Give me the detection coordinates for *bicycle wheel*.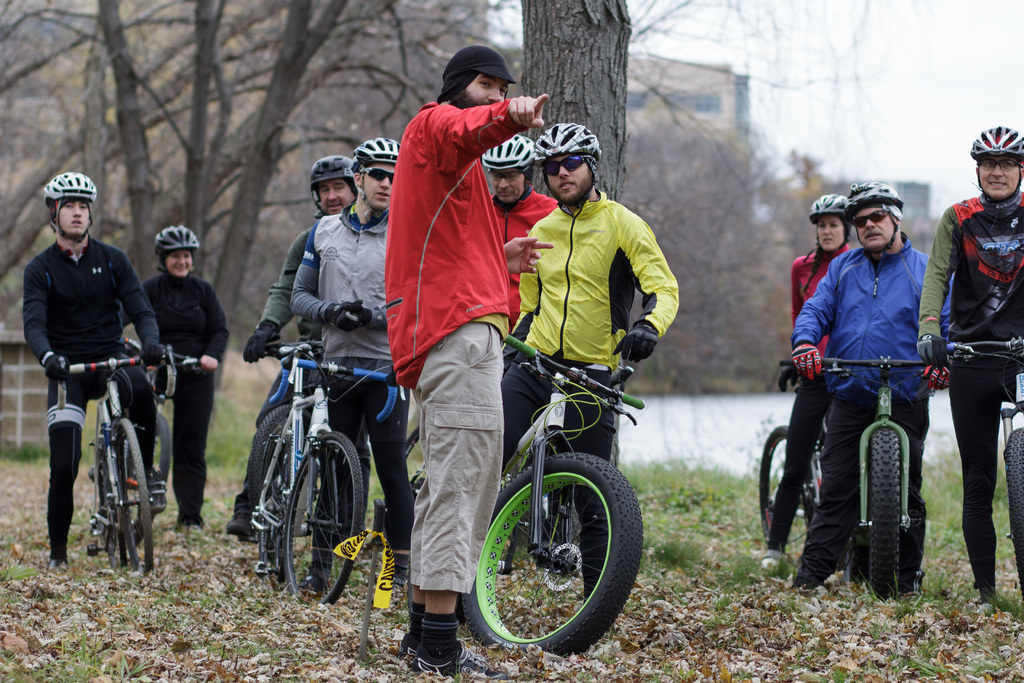
[1005, 425, 1023, 596].
